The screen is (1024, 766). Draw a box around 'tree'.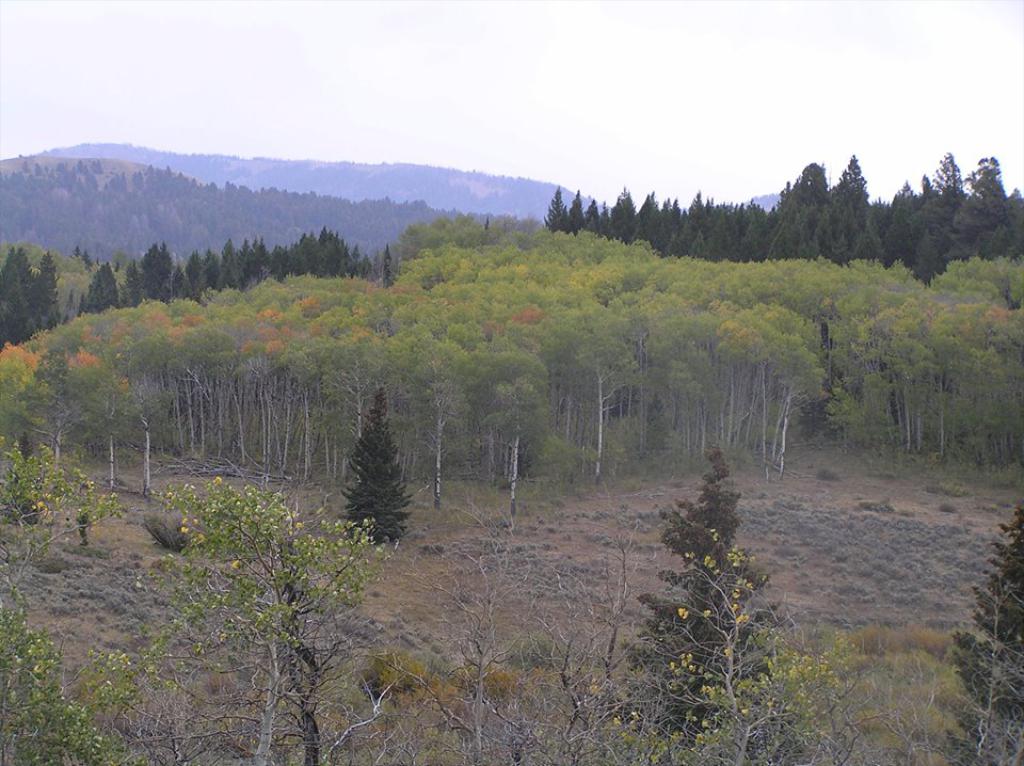
{"x1": 725, "y1": 203, "x2": 758, "y2": 250}.
